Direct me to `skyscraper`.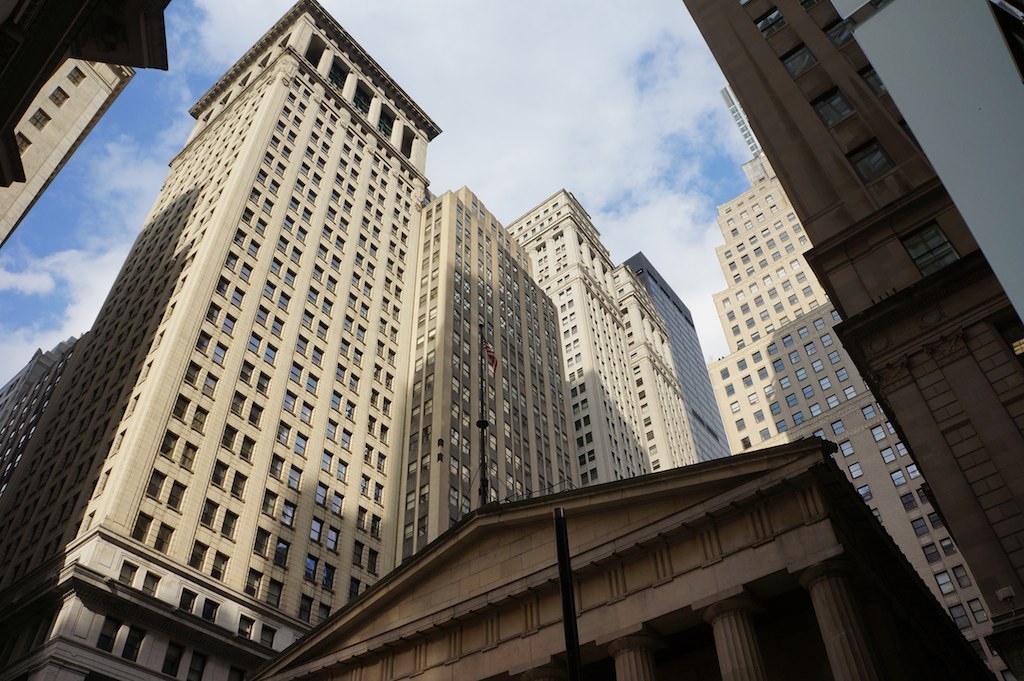
Direction: left=37, top=44, right=491, bottom=666.
